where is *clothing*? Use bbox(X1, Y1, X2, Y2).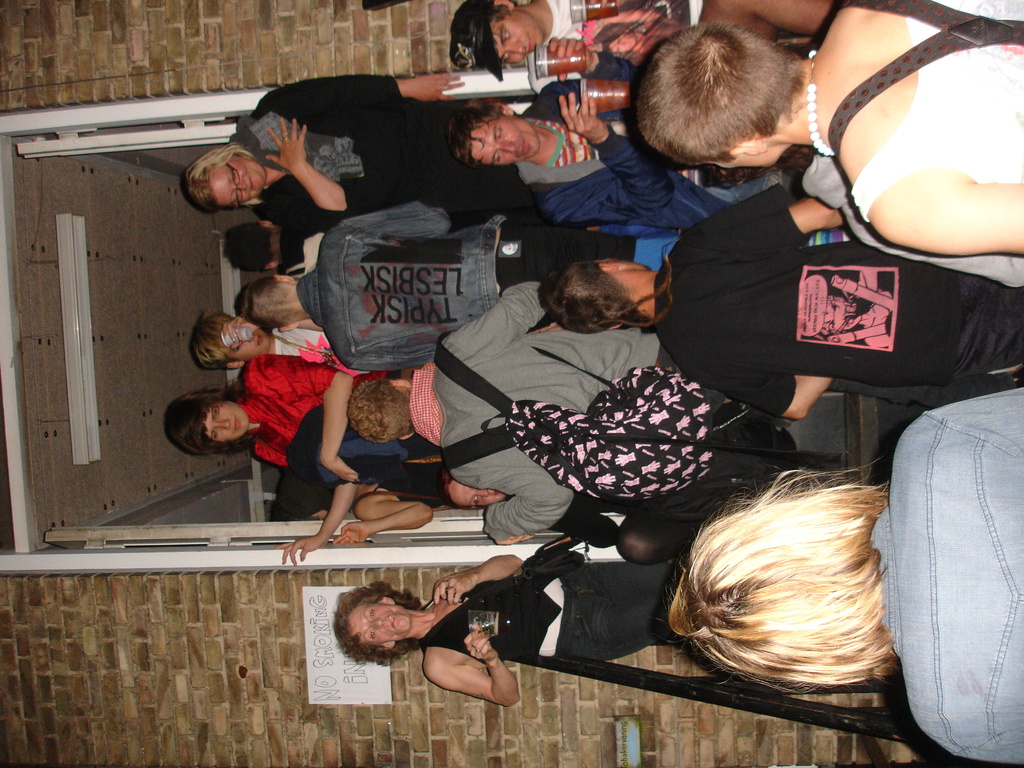
bbox(524, 0, 713, 131).
